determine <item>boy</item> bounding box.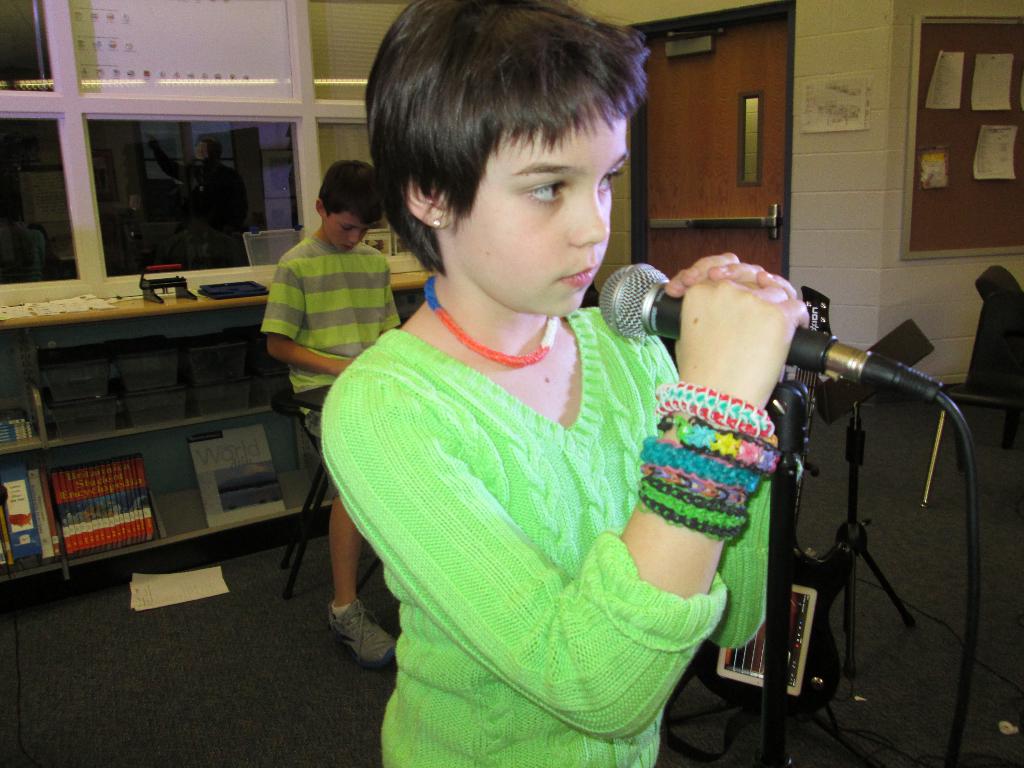
Determined: <bbox>259, 150, 399, 662</bbox>.
